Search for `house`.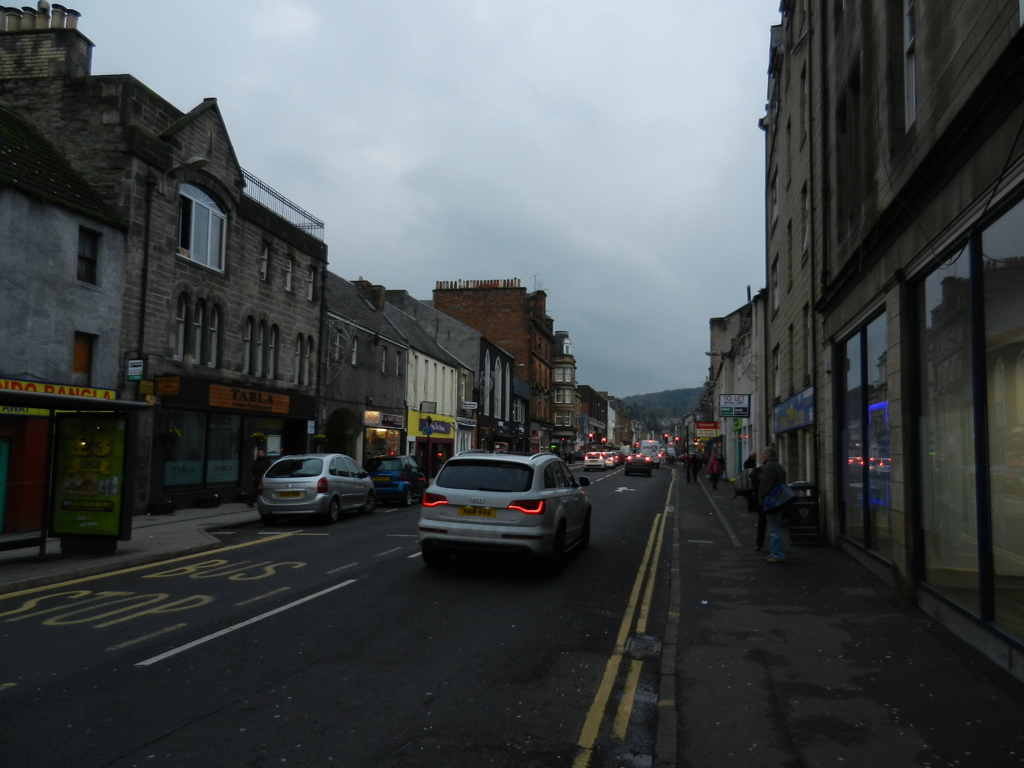
Found at [left=756, top=0, right=1023, bottom=682].
